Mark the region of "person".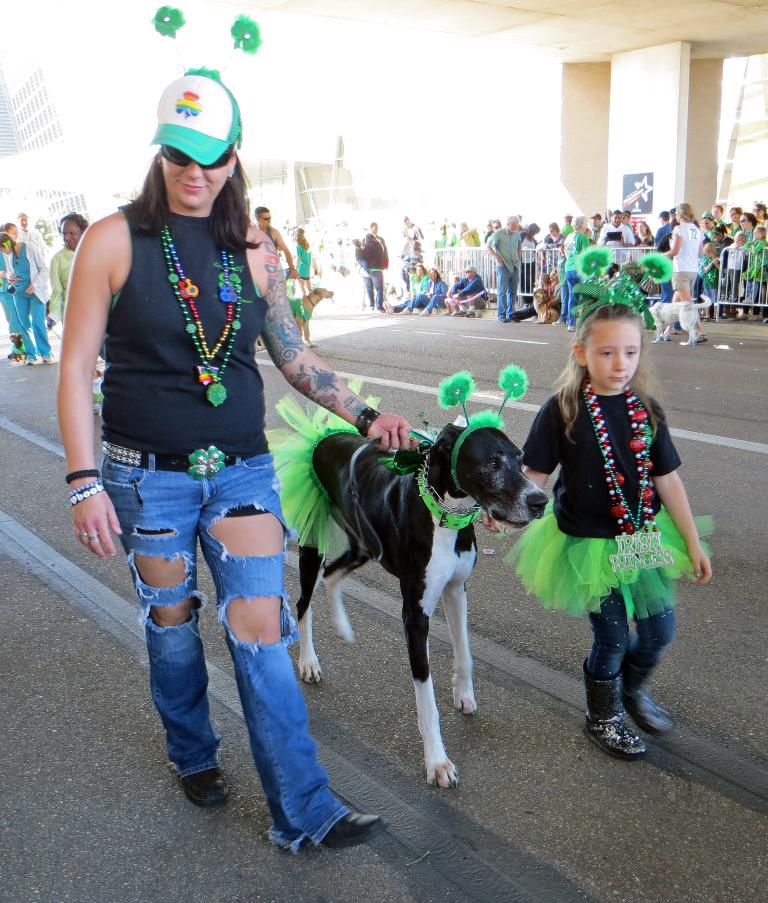
Region: [x1=563, y1=224, x2=600, y2=329].
